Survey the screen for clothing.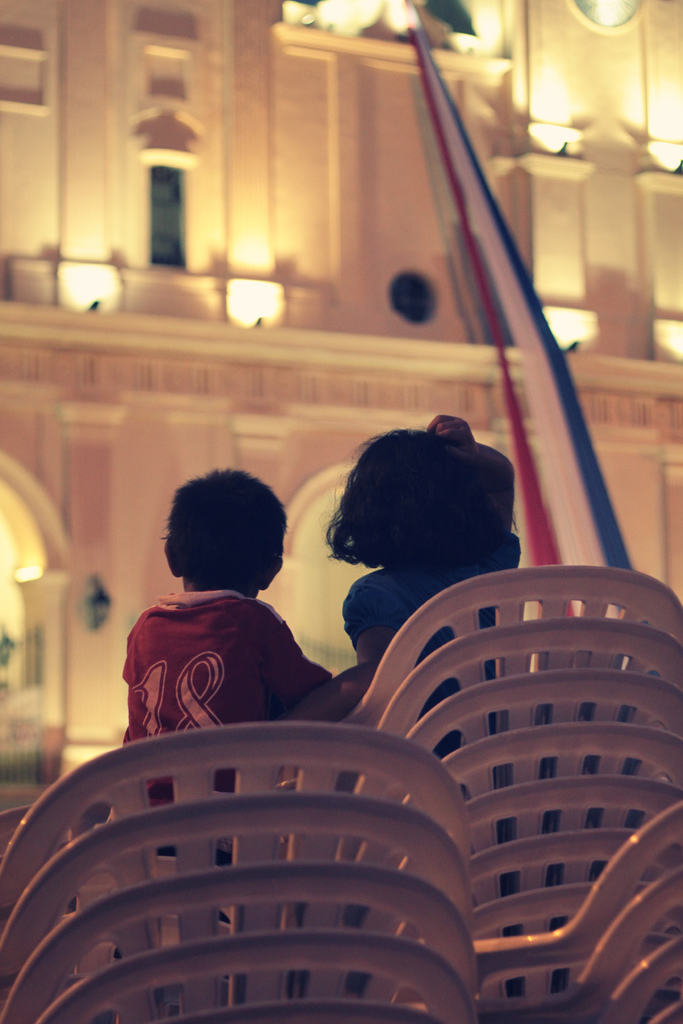
Survey found: x1=337, y1=561, x2=514, y2=767.
